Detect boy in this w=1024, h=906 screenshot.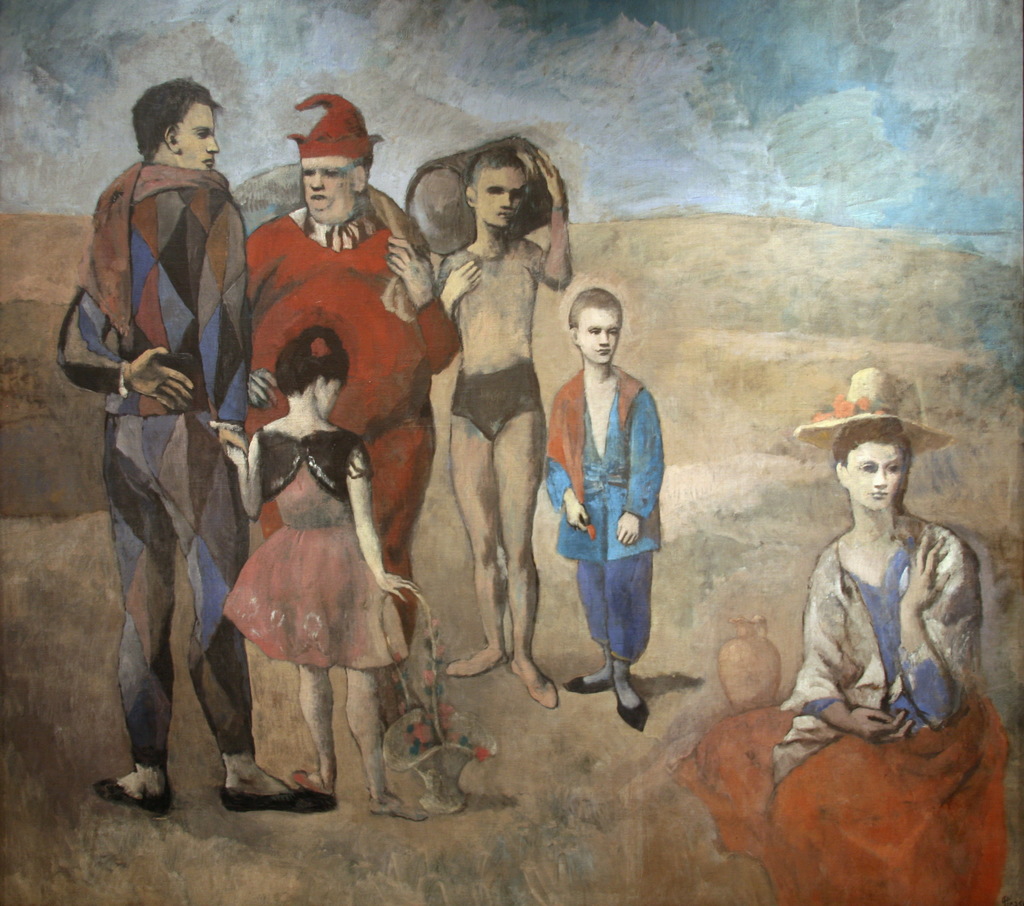
Detection: (left=425, top=145, right=564, bottom=709).
